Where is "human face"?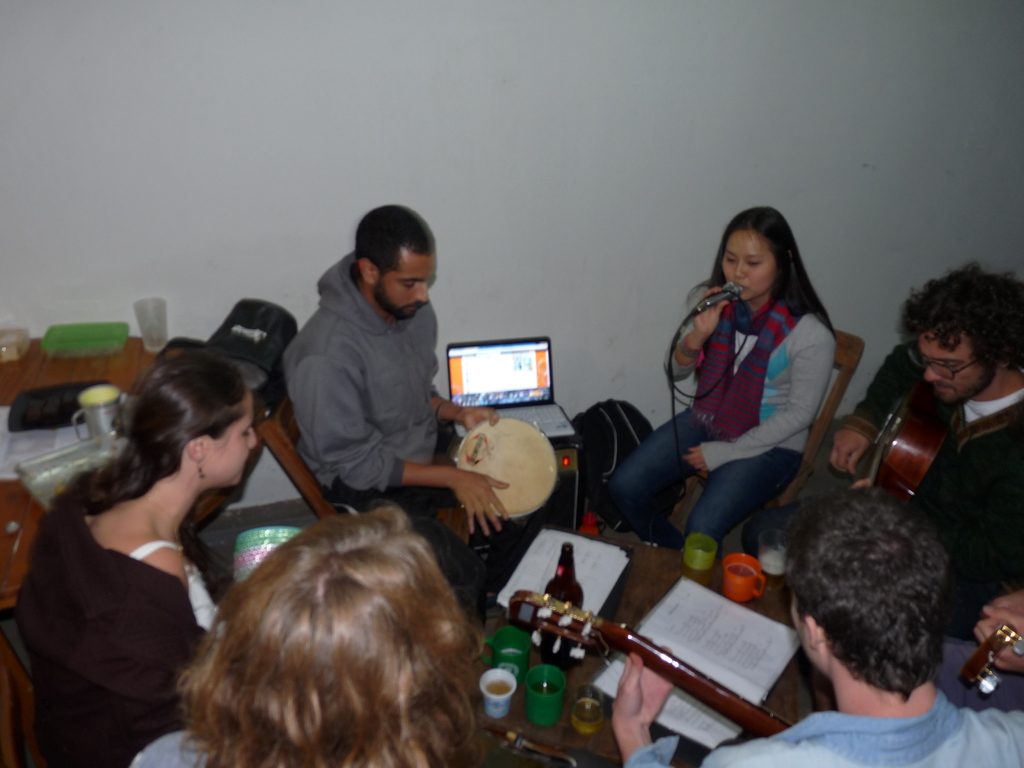
(left=911, top=337, right=980, bottom=402).
